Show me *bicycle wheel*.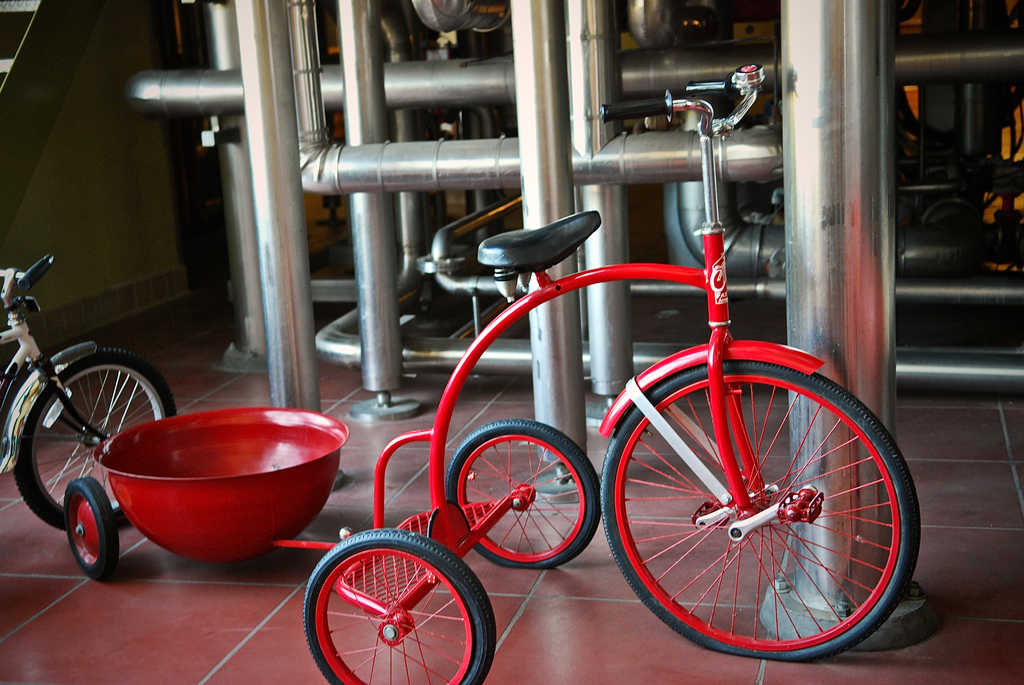
*bicycle wheel* is here: rect(298, 528, 500, 684).
